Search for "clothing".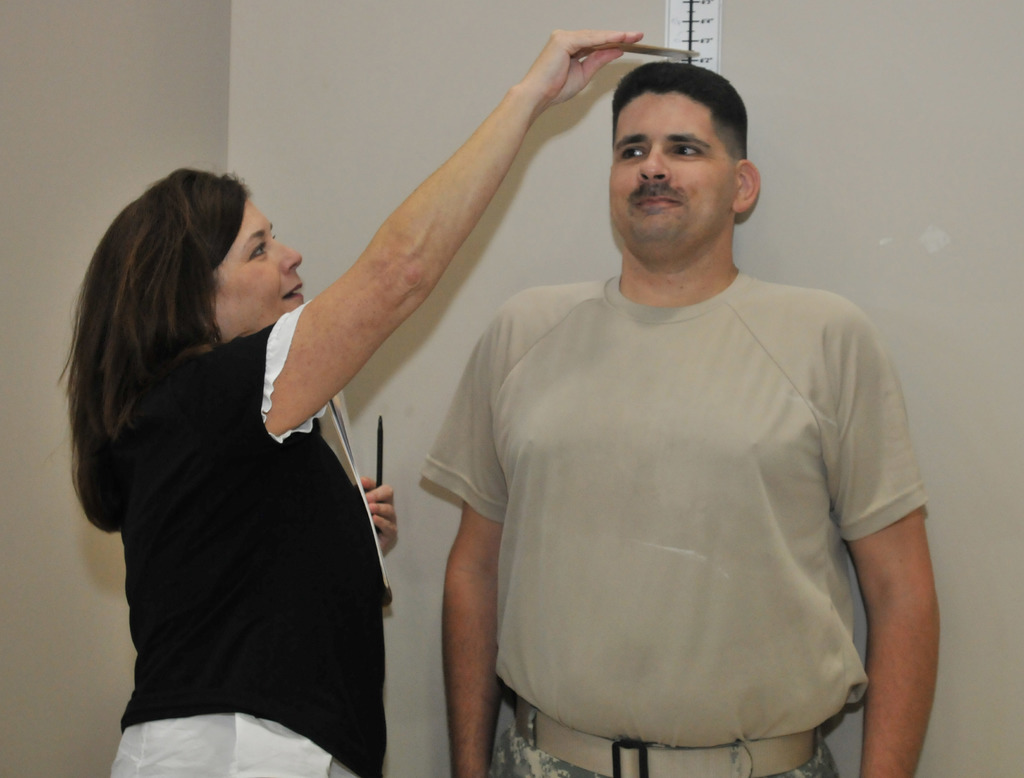
Found at box(105, 295, 390, 777).
